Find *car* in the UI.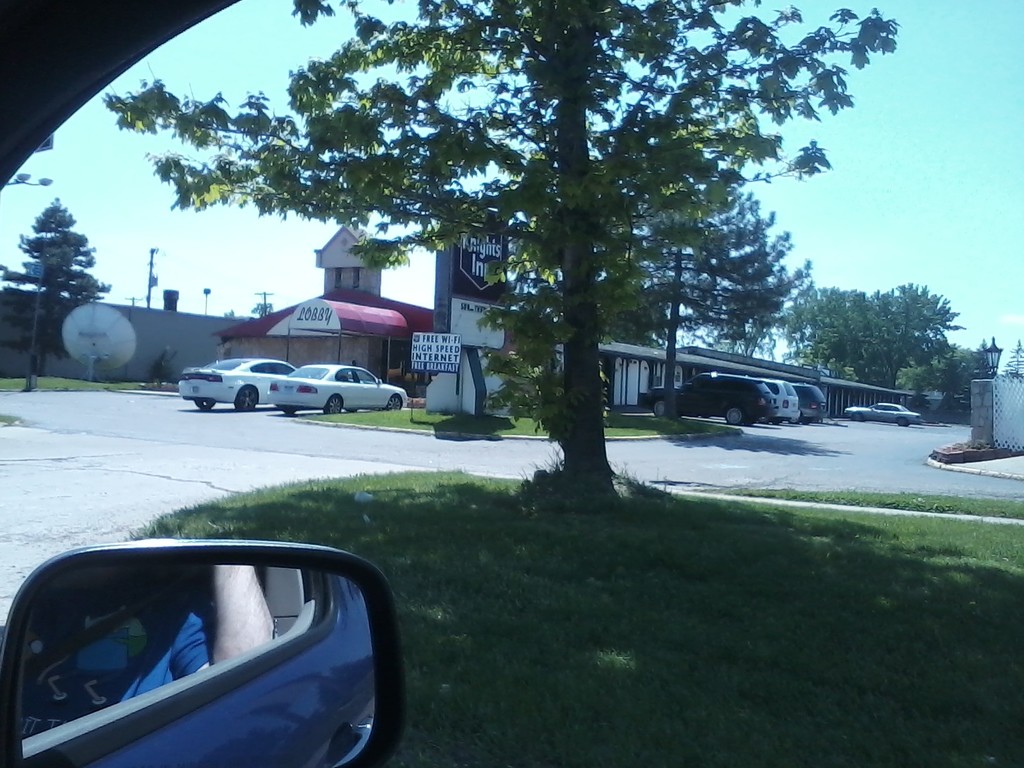
UI element at detection(845, 396, 924, 424).
